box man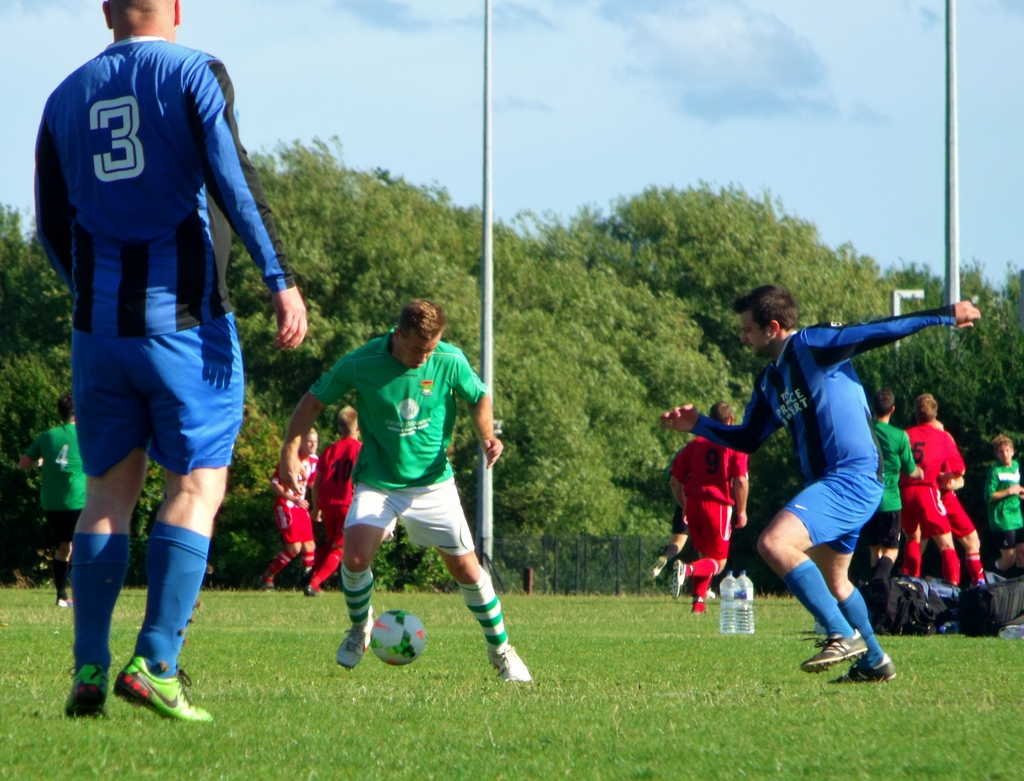
locate(268, 302, 532, 688)
